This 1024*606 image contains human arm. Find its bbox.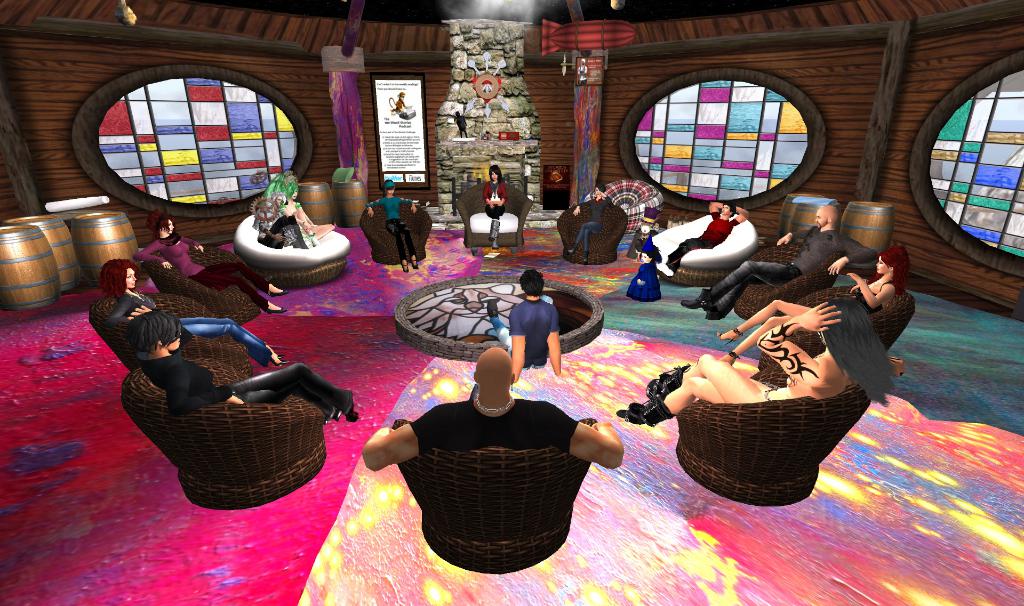
box=[362, 198, 381, 217].
